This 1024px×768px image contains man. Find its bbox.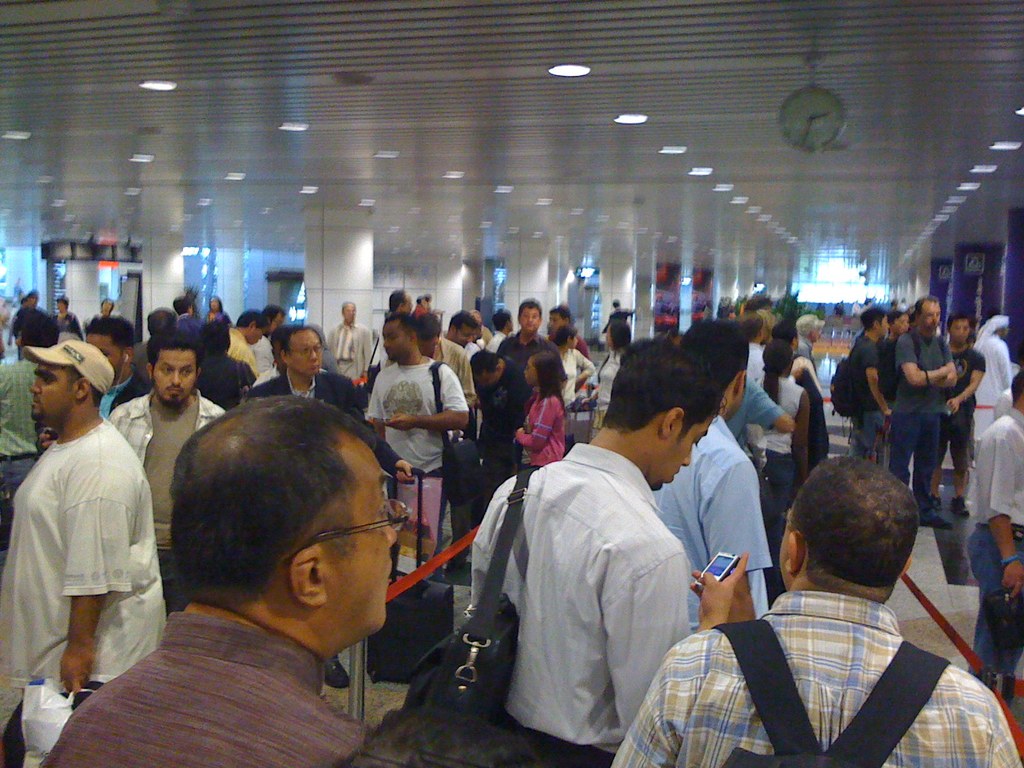
[x1=973, y1=315, x2=1013, y2=449].
